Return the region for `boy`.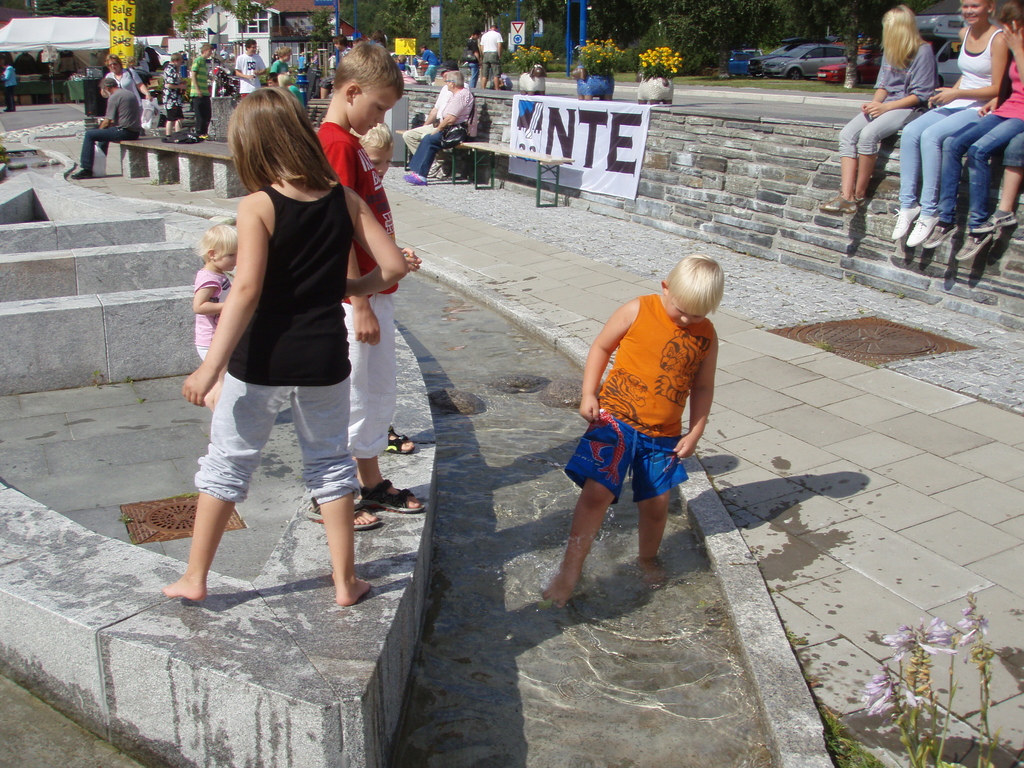
[x1=305, y1=42, x2=427, y2=525].
